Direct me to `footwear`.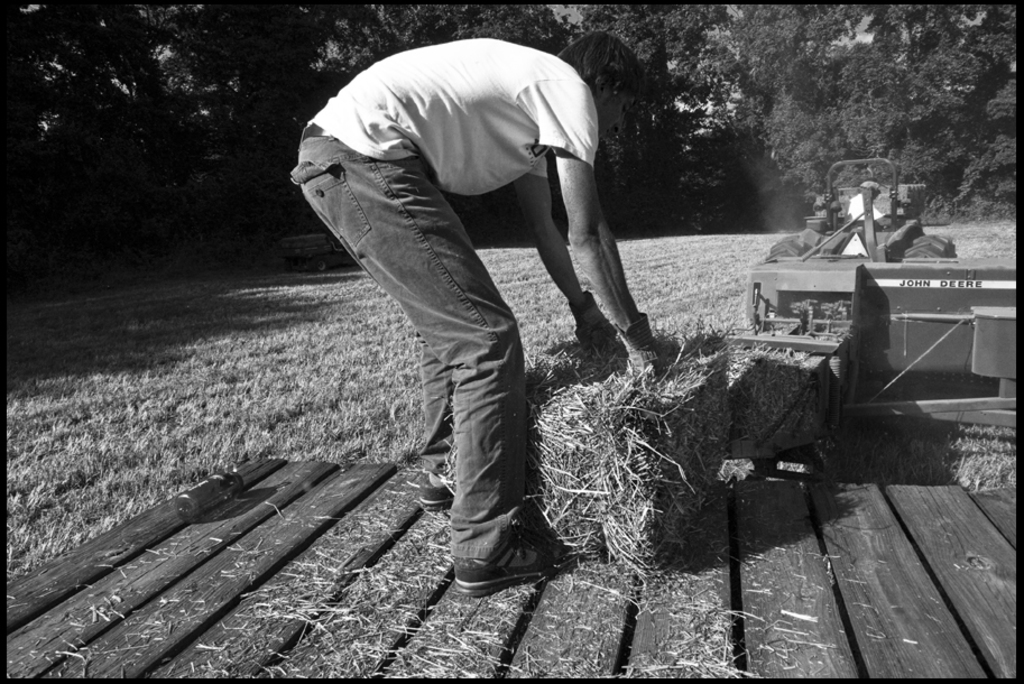
Direction: (x1=445, y1=524, x2=562, y2=599).
